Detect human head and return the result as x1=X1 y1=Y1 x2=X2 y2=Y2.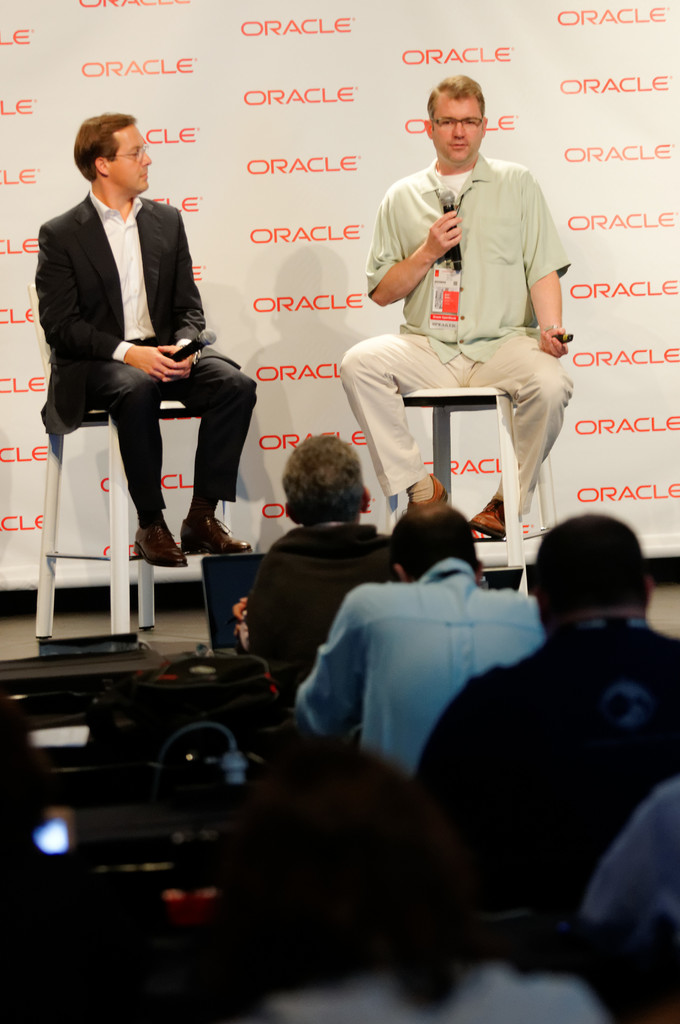
x1=385 y1=502 x2=480 y2=583.
